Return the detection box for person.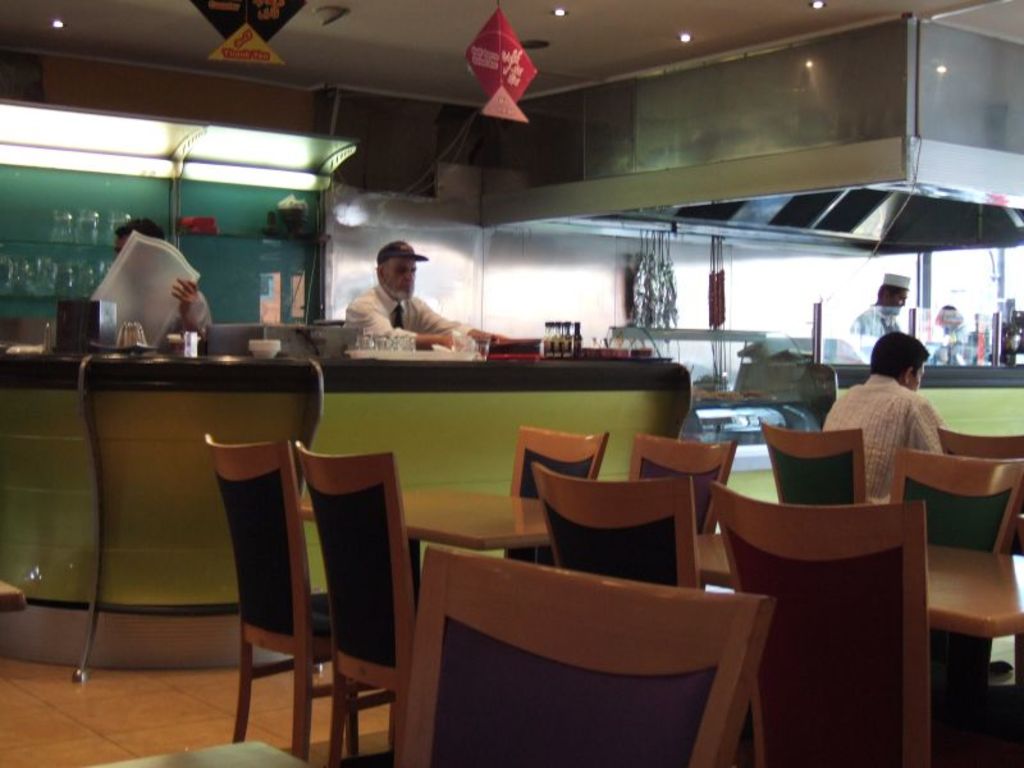
bbox=[861, 275, 910, 362].
